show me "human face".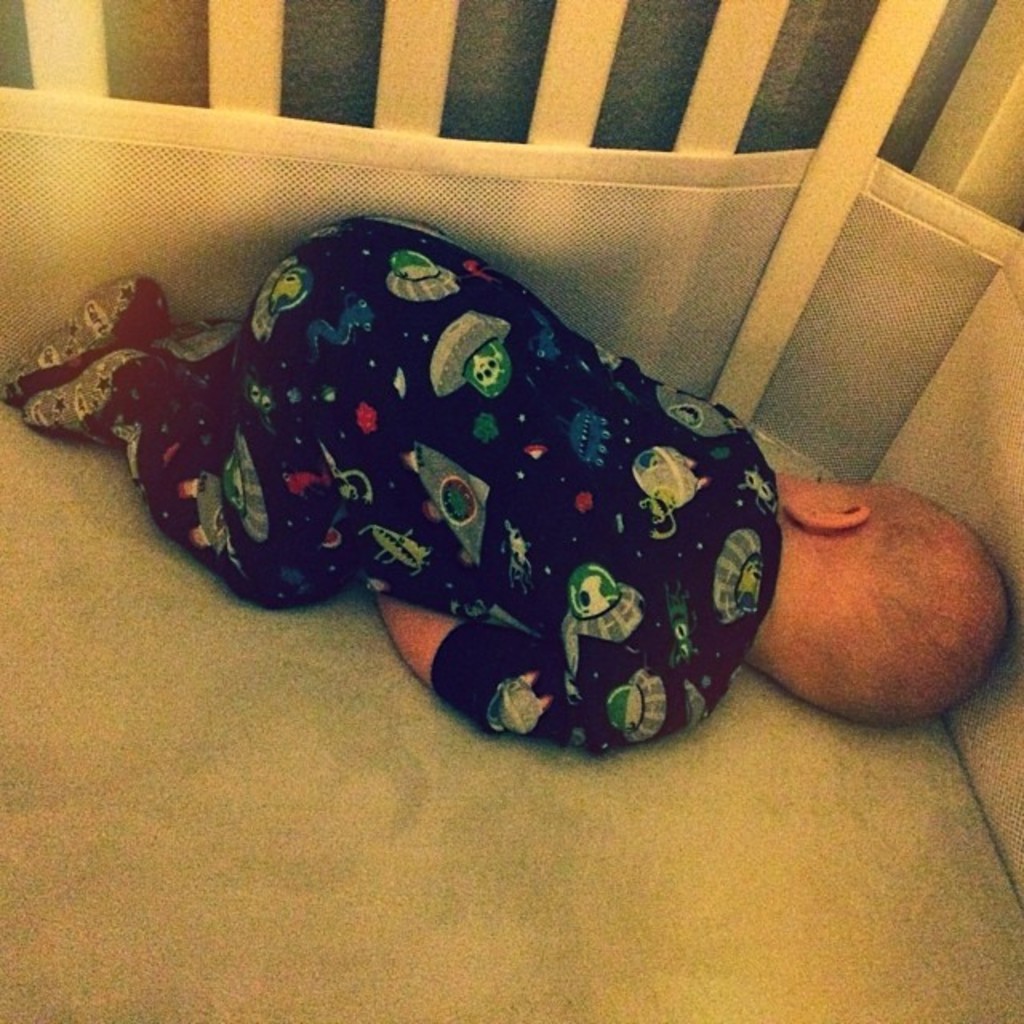
"human face" is here: bbox=(779, 474, 859, 494).
